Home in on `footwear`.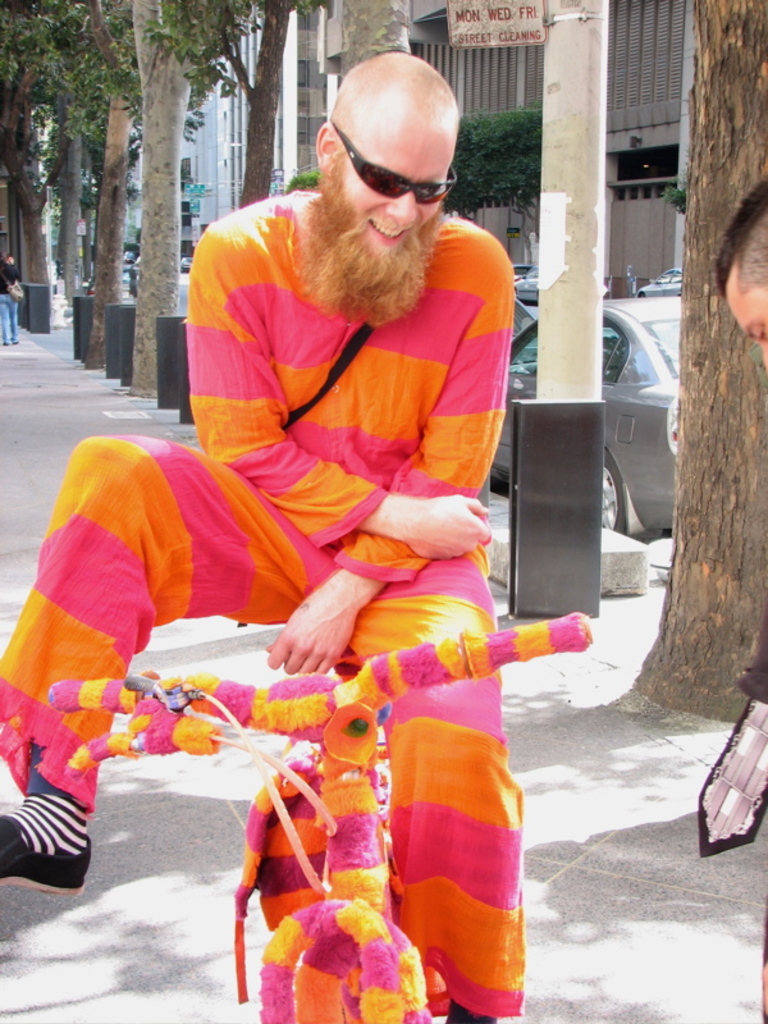
Homed in at 13,786,83,899.
